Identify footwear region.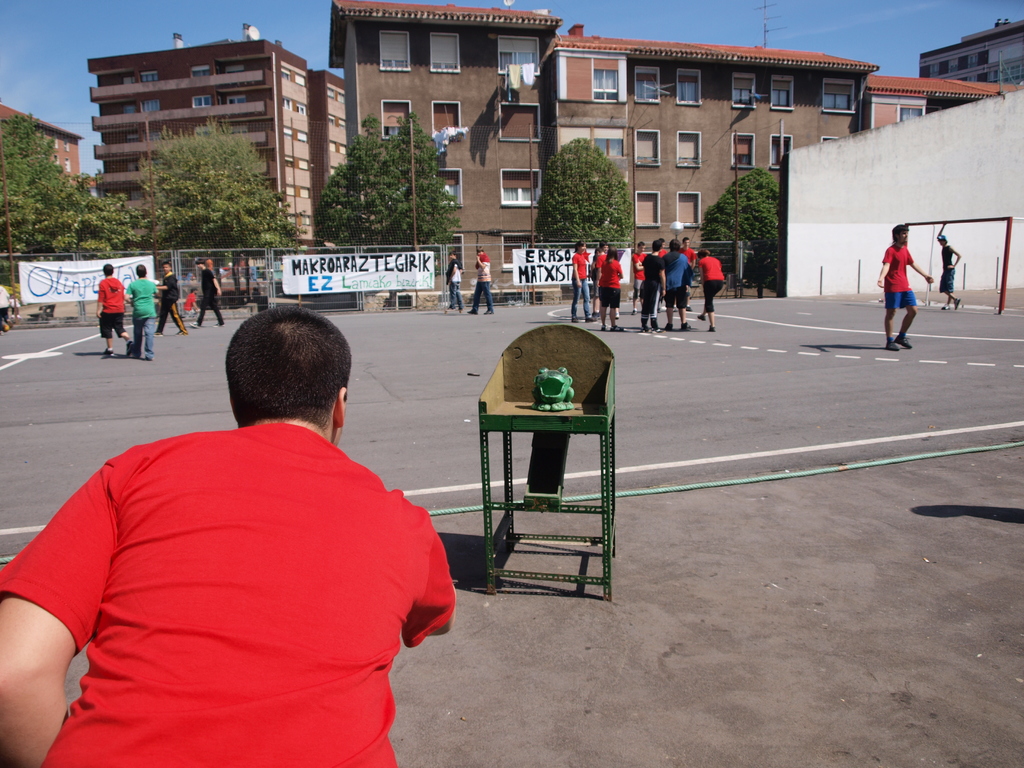
Region: (584, 315, 596, 323).
